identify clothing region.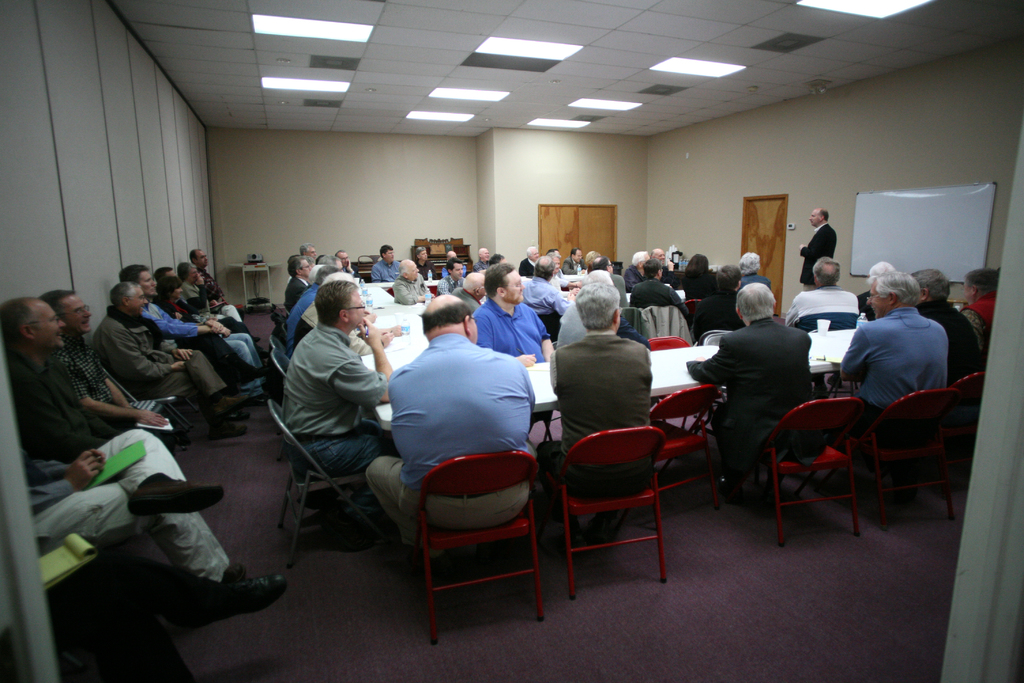
Region: l=692, t=288, r=744, b=336.
